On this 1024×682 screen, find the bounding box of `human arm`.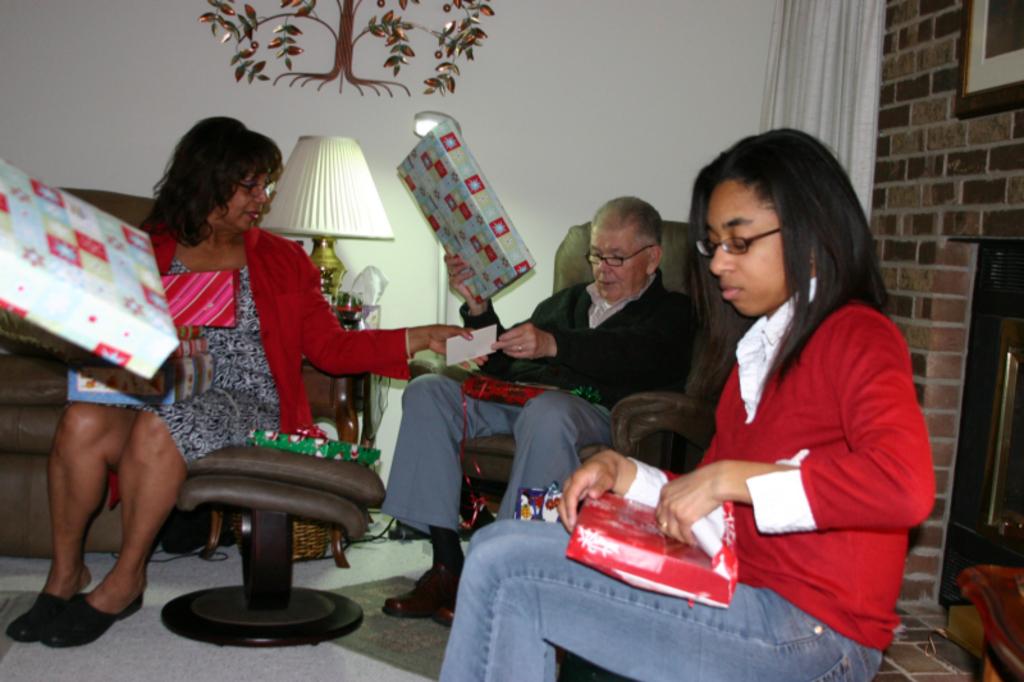
Bounding box: BBox(558, 390, 730, 531).
